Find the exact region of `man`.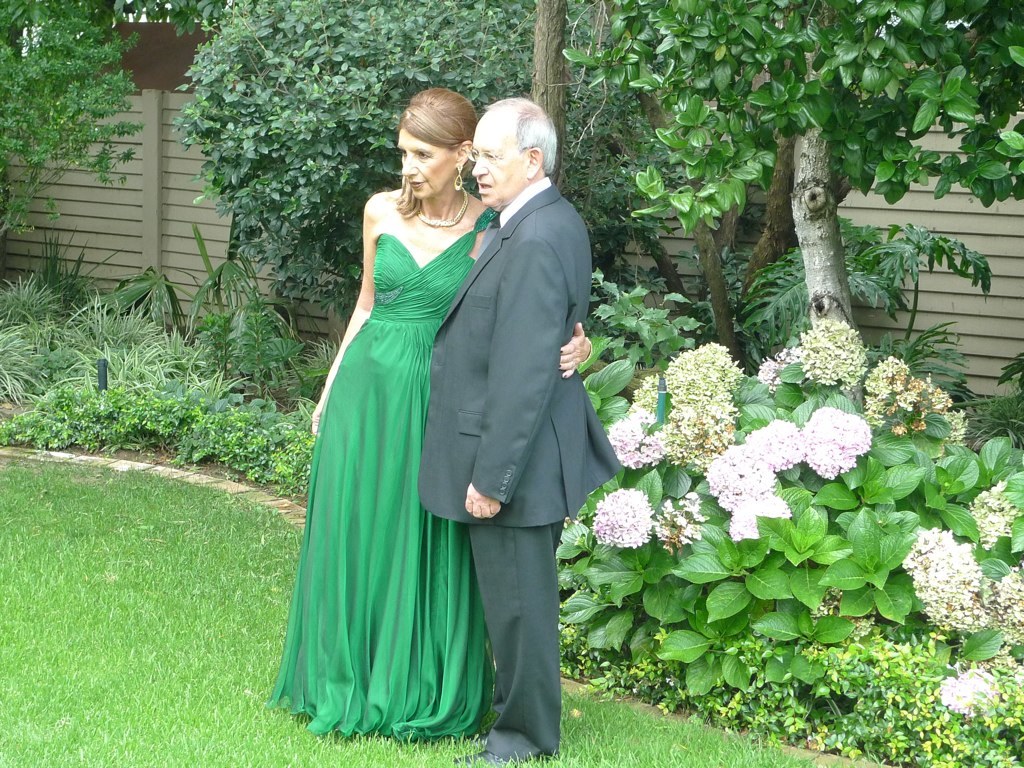
Exact region: rect(416, 94, 621, 767).
